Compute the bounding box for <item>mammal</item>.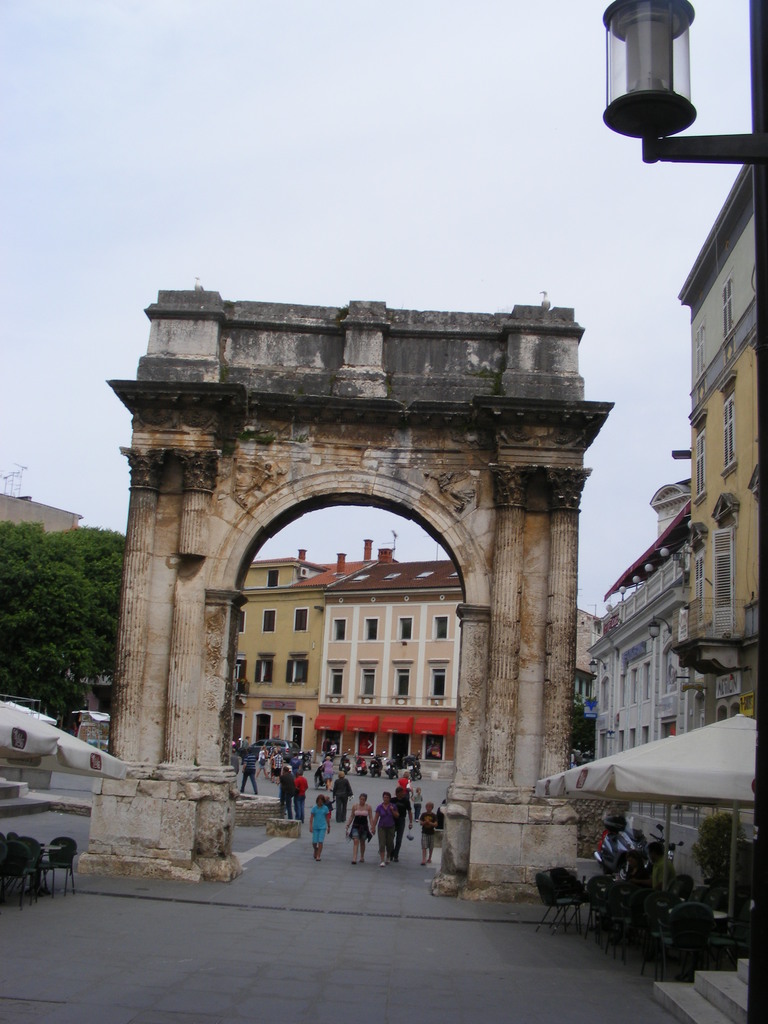
397:769:417:794.
